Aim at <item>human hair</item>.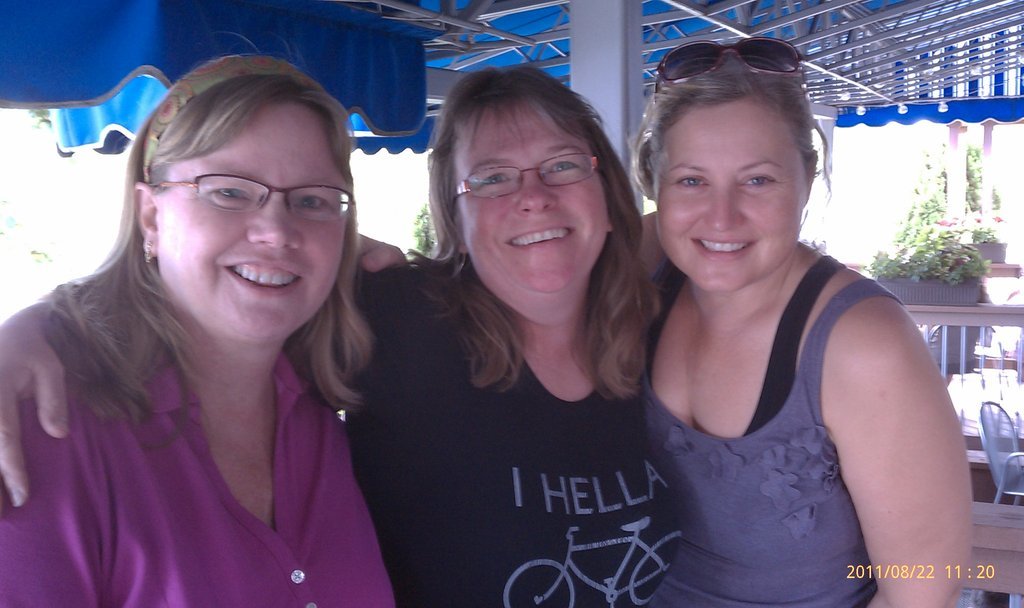
Aimed at left=629, top=48, right=828, bottom=208.
